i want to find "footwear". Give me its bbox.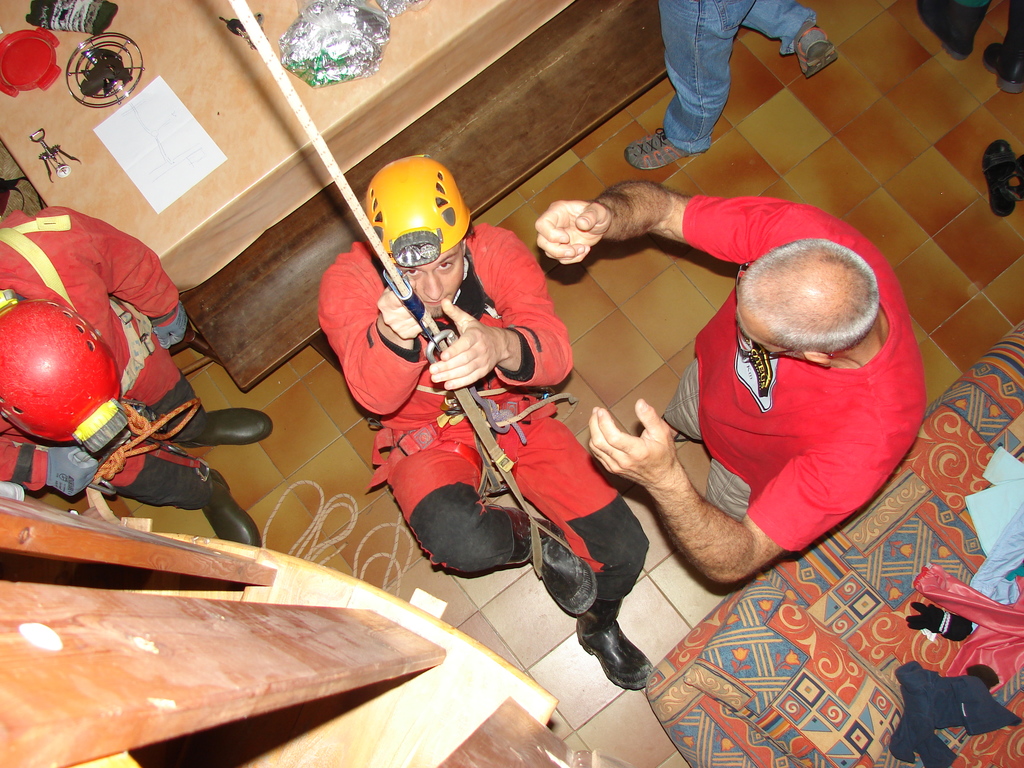
box=[109, 445, 263, 548].
